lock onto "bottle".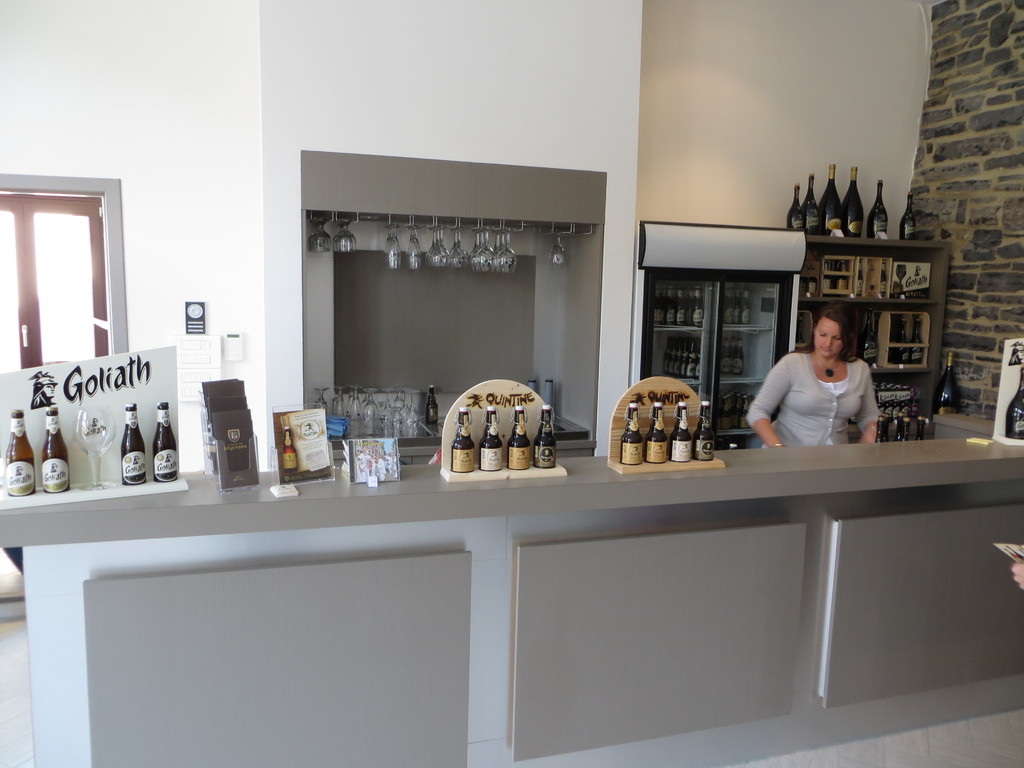
Locked: 0/408/43/500.
